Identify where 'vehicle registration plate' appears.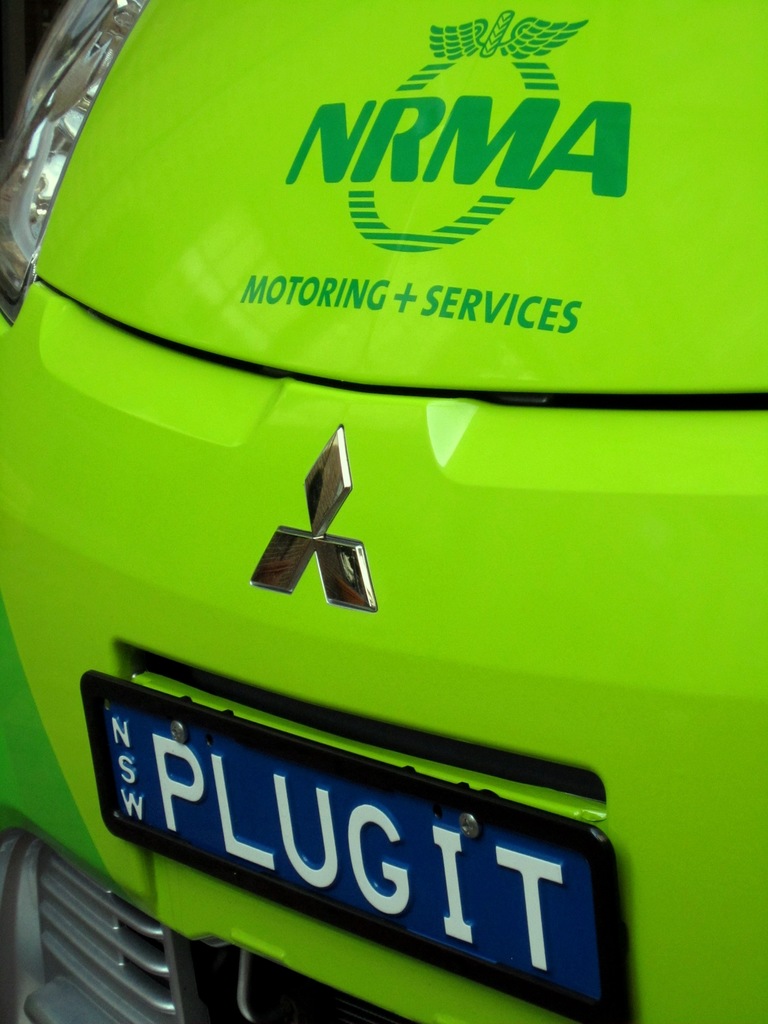
Appears at [94, 686, 628, 1016].
